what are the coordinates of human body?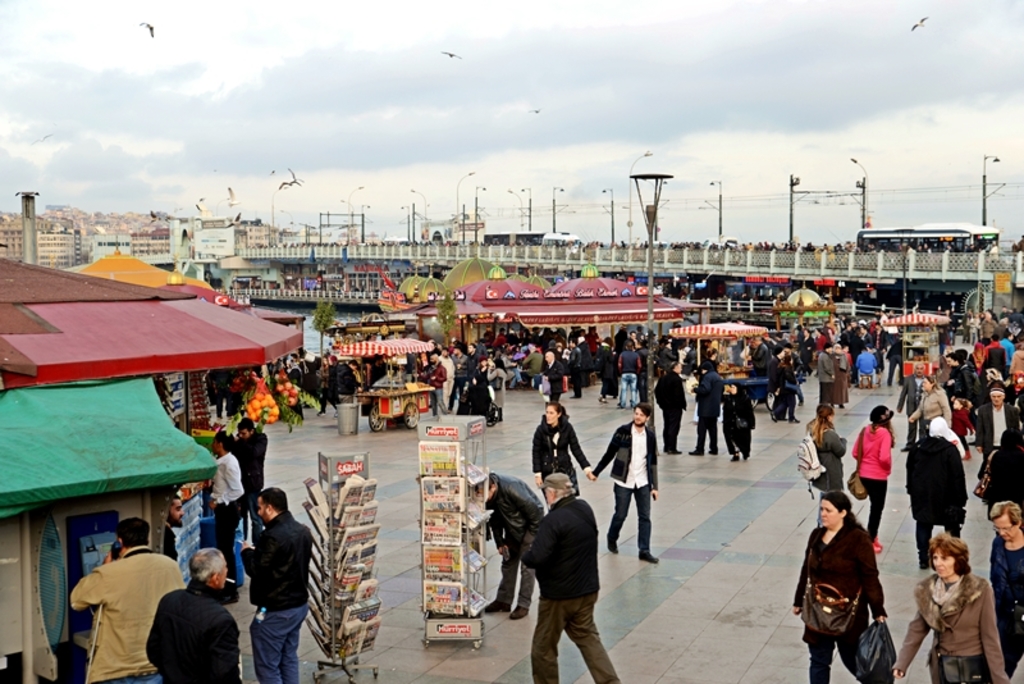
select_region(970, 401, 1023, 444).
